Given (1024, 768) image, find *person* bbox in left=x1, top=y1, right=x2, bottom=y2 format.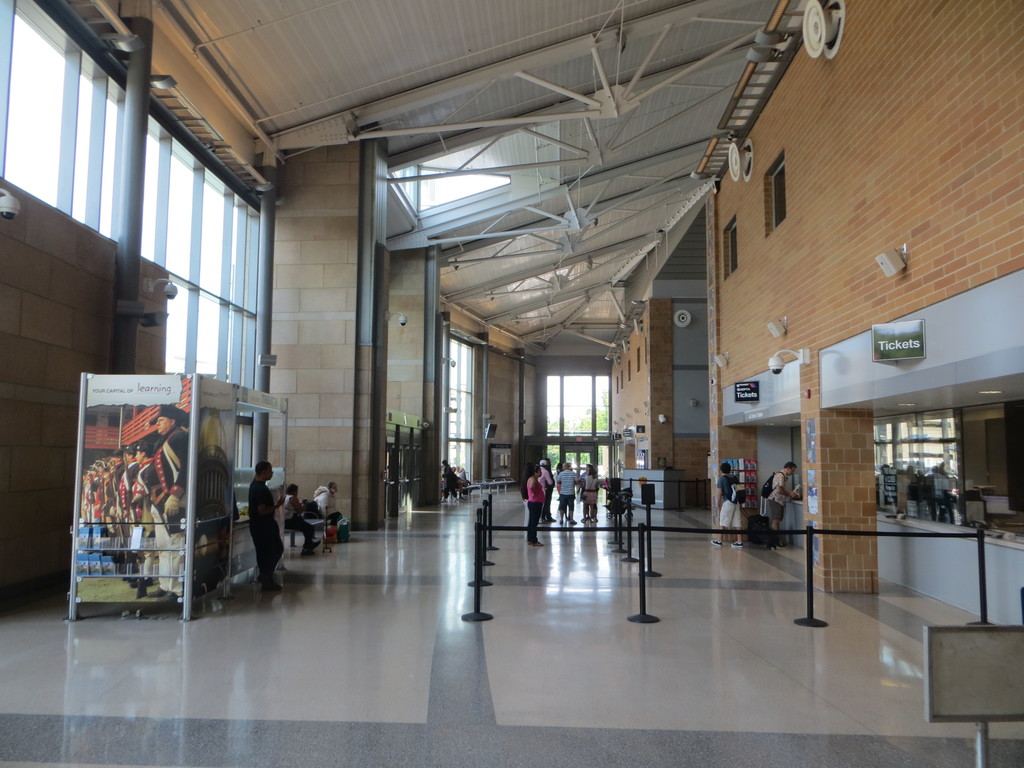
left=771, top=462, right=799, bottom=549.
